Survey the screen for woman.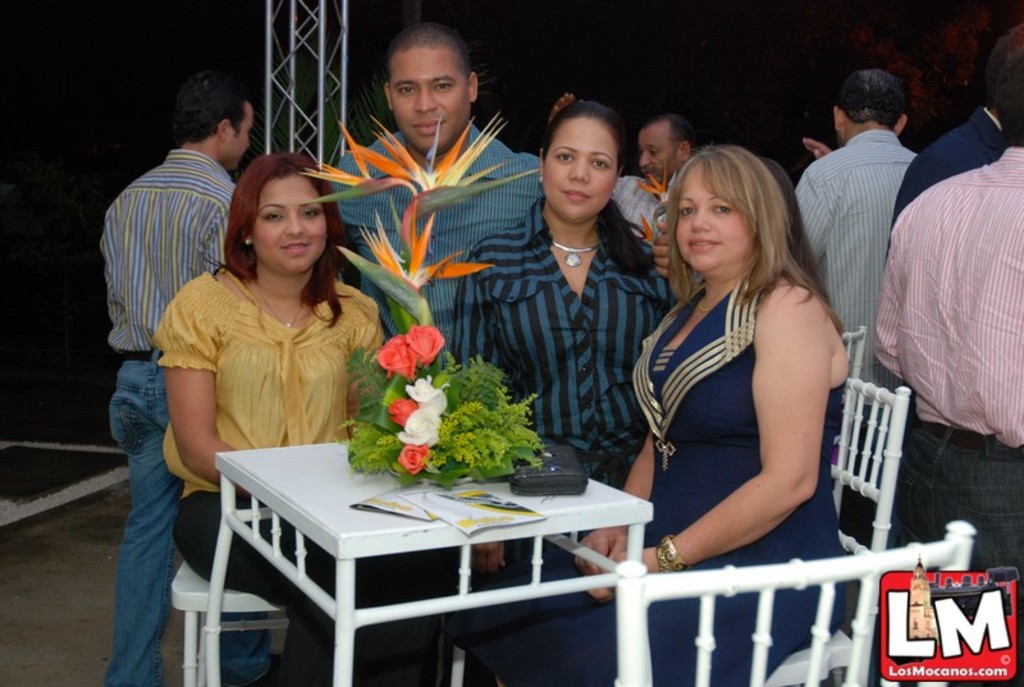
Survey found: [630, 122, 847, 597].
